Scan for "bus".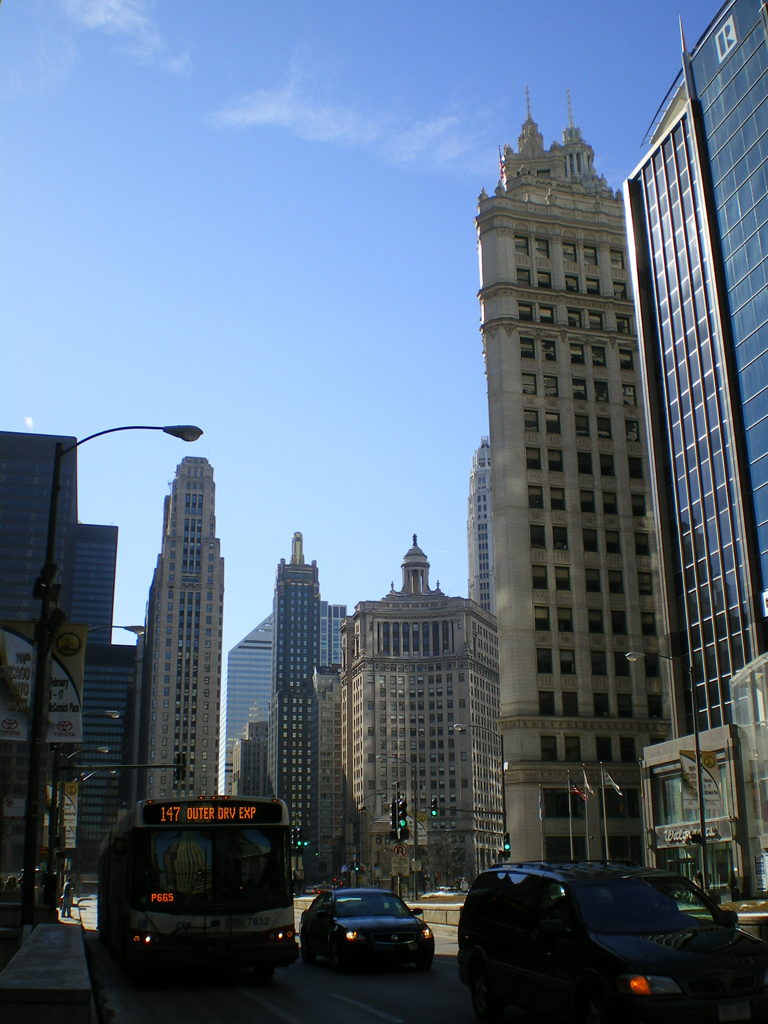
Scan result: region(102, 787, 311, 975).
